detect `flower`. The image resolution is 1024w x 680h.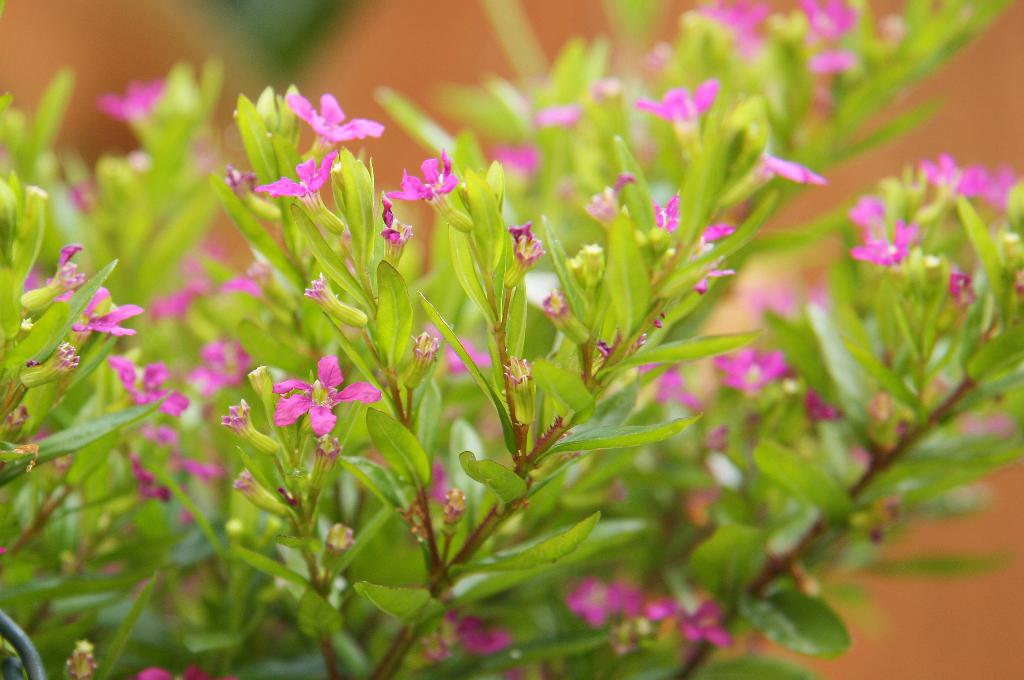
(x1=636, y1=82, x2=728, y2=120).
